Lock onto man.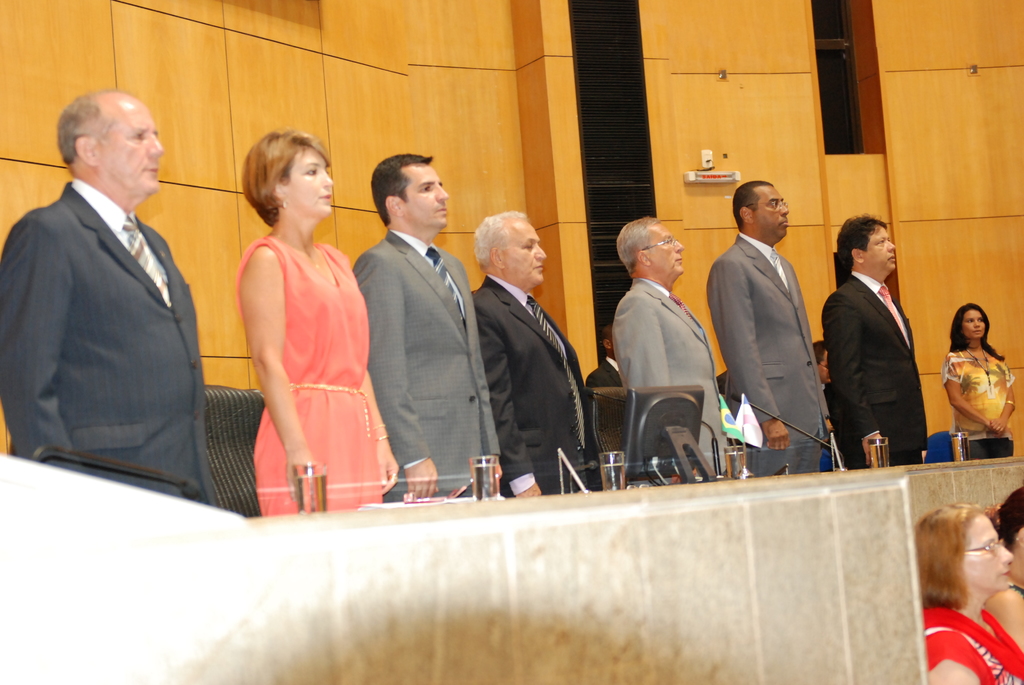
Locked: bbox=(470, 204, 602, 496).
